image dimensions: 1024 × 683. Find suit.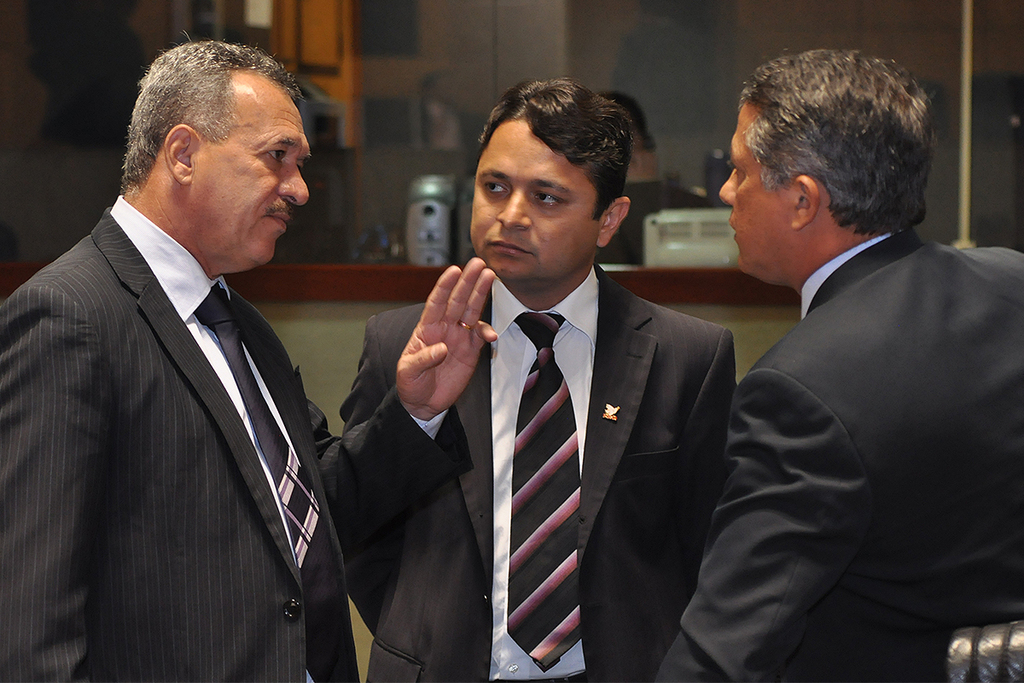
l=684, t=115, r=1017, b=676.
